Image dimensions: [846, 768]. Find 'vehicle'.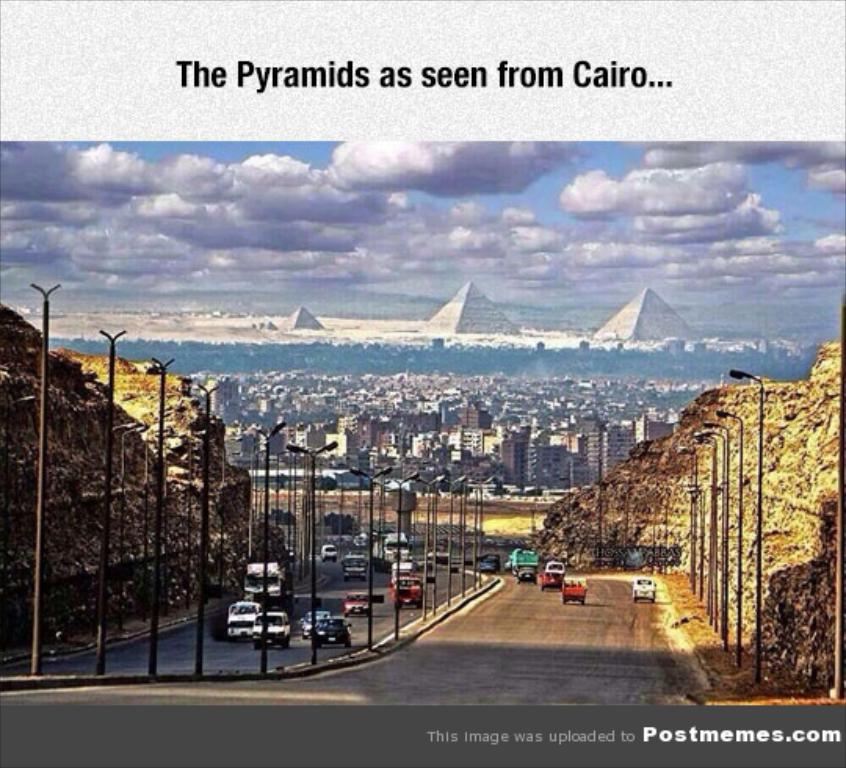
bbox=(226, 599, 266, 641).
